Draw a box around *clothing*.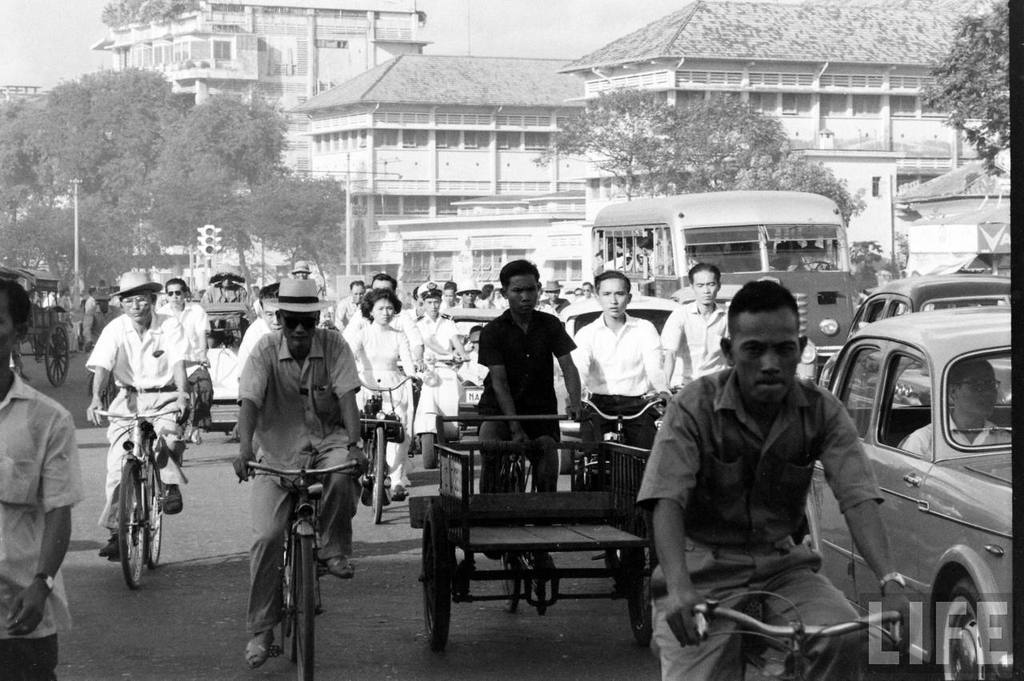
234/307/280/386.
